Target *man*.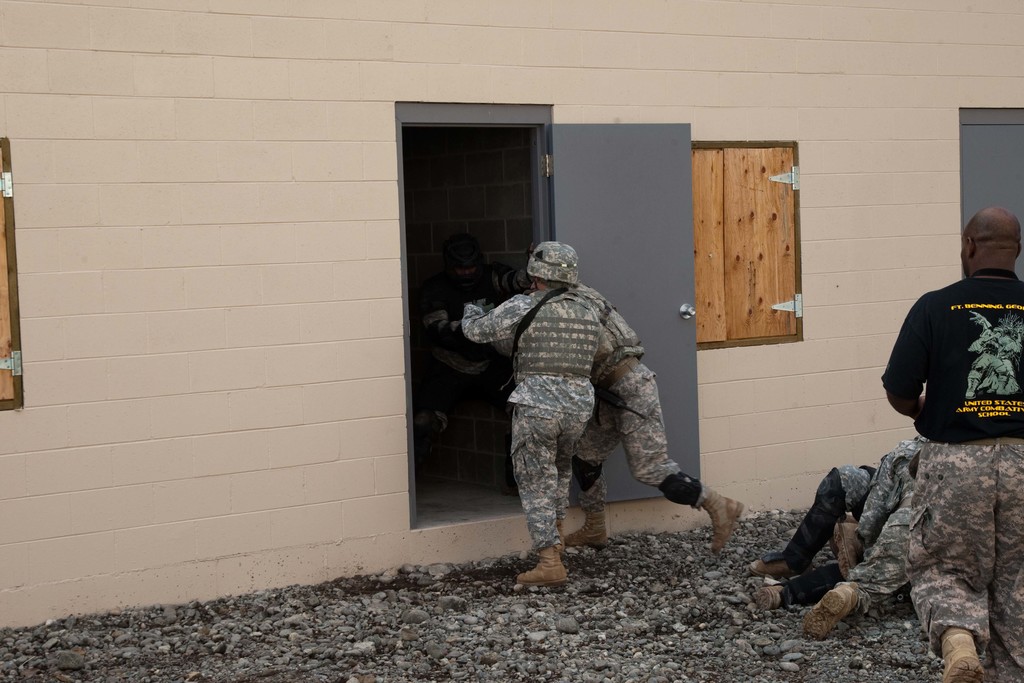
Target region: [left=749, top=463, right=888, bottom=607].
